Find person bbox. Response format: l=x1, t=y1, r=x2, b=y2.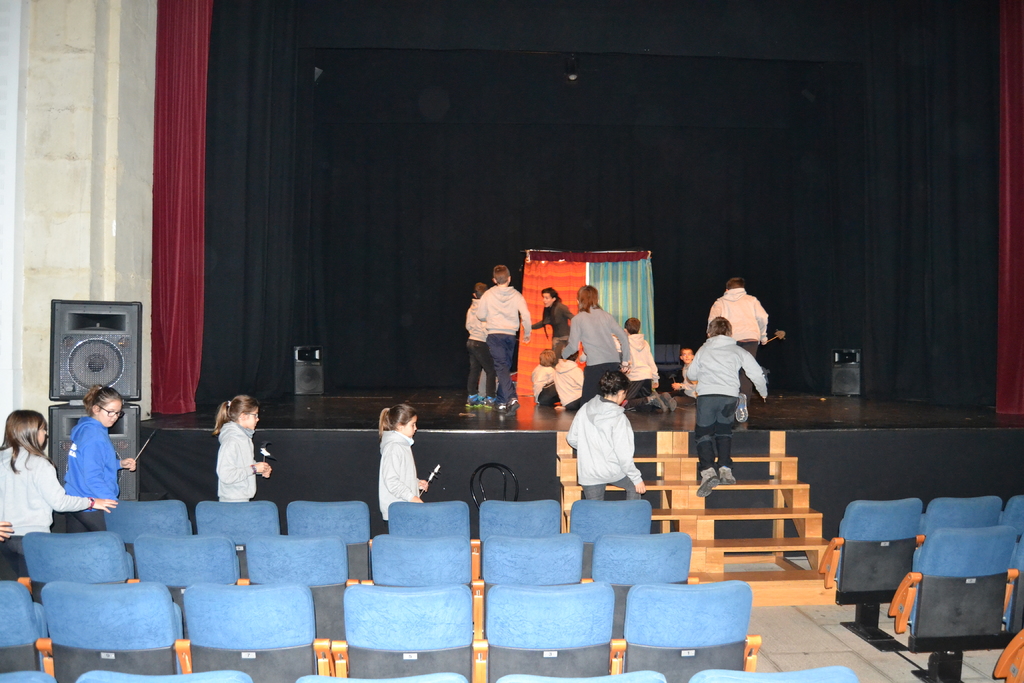
l=710, t=280, r=769, b=375.
